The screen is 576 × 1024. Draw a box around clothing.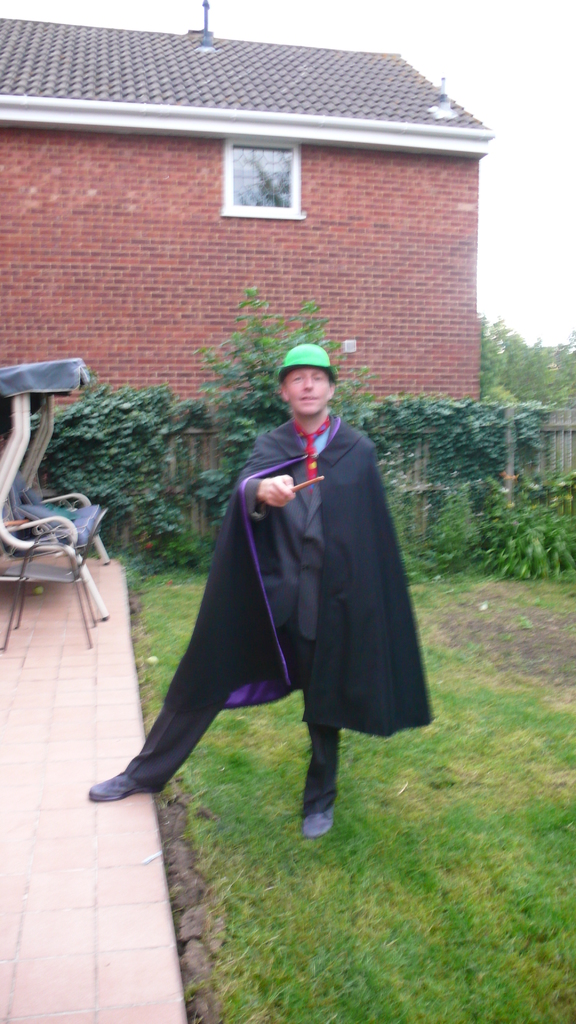
(124,415,435,817).
